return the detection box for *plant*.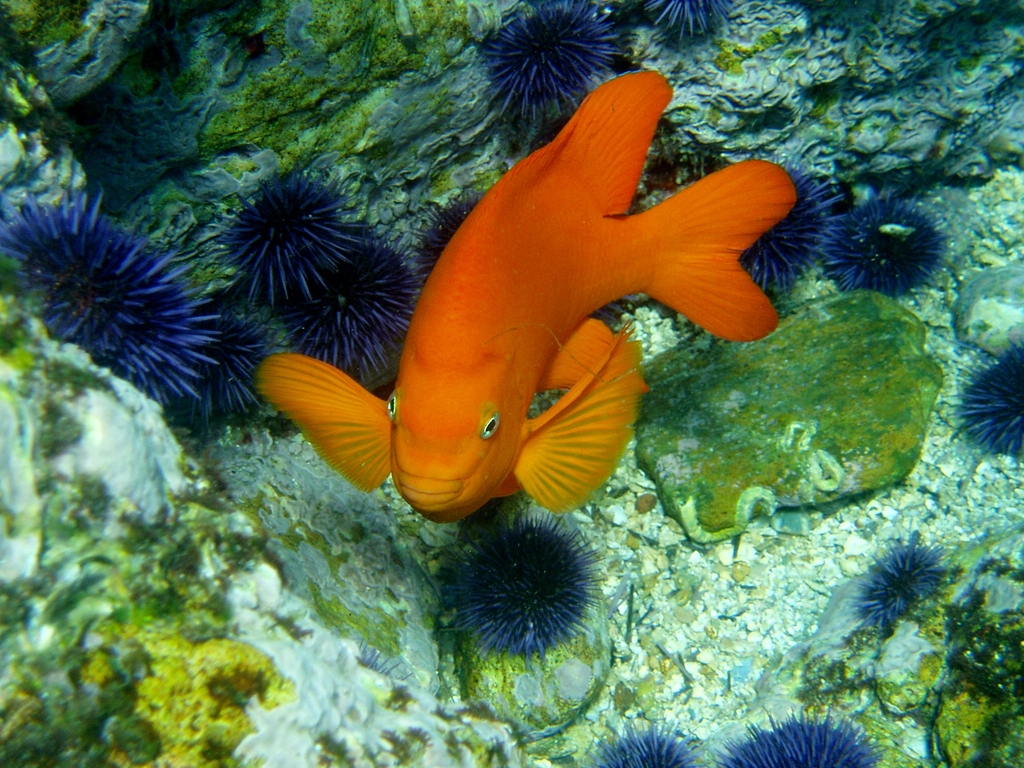
bbox(0, 193, 269, 429).
